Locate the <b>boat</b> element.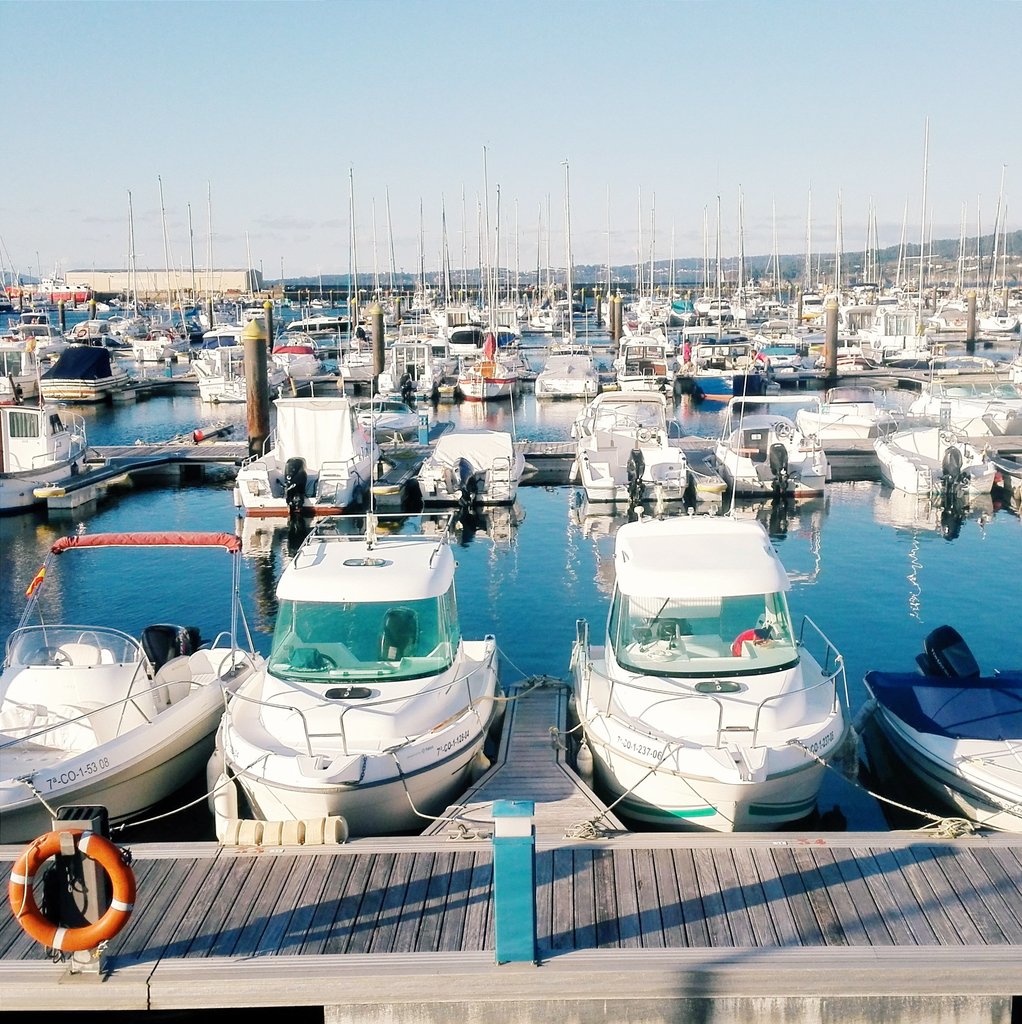
Element bbox: box=[572, 510, 847, 832].
